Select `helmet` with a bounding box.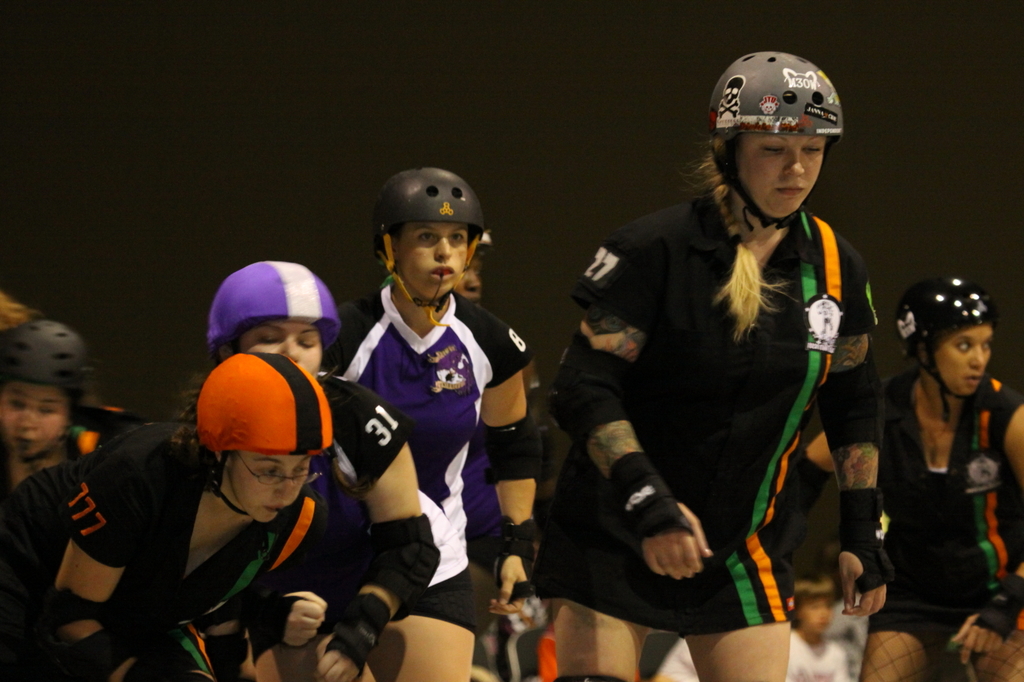
202/258/341/362.
